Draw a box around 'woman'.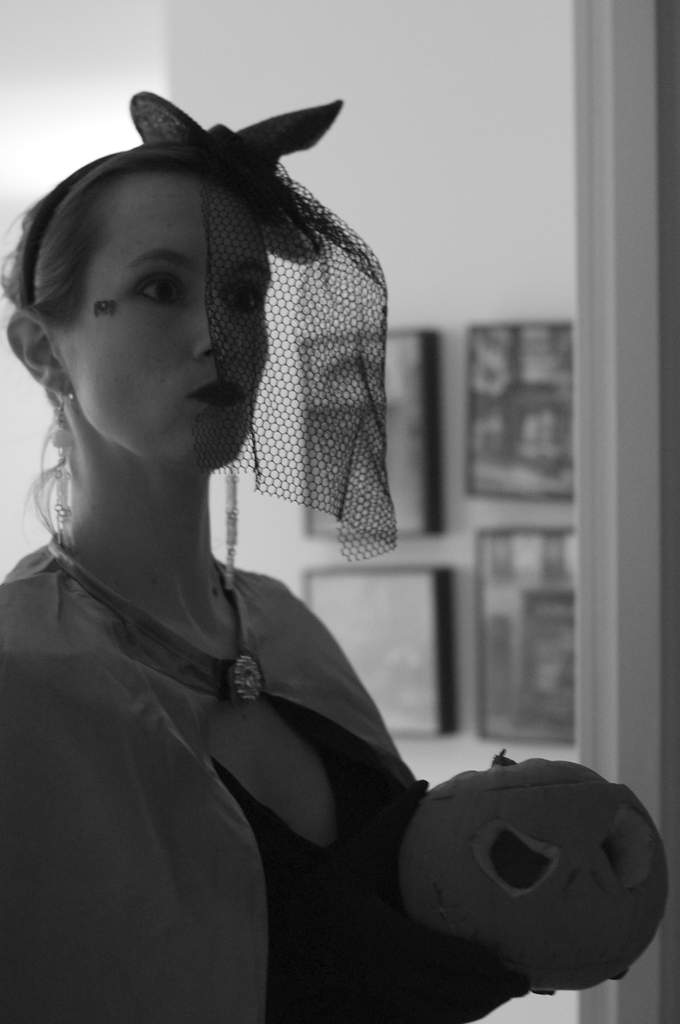
box=[2, 109, 592, 998].
